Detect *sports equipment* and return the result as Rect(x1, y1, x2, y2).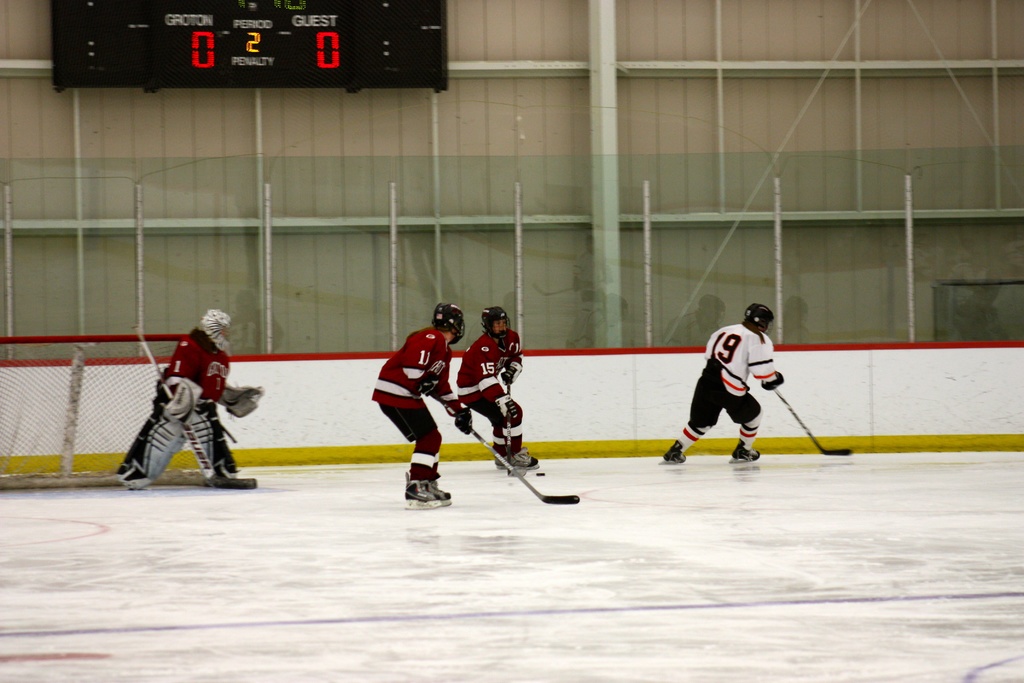
Rect(455, 406, 472, 432).
